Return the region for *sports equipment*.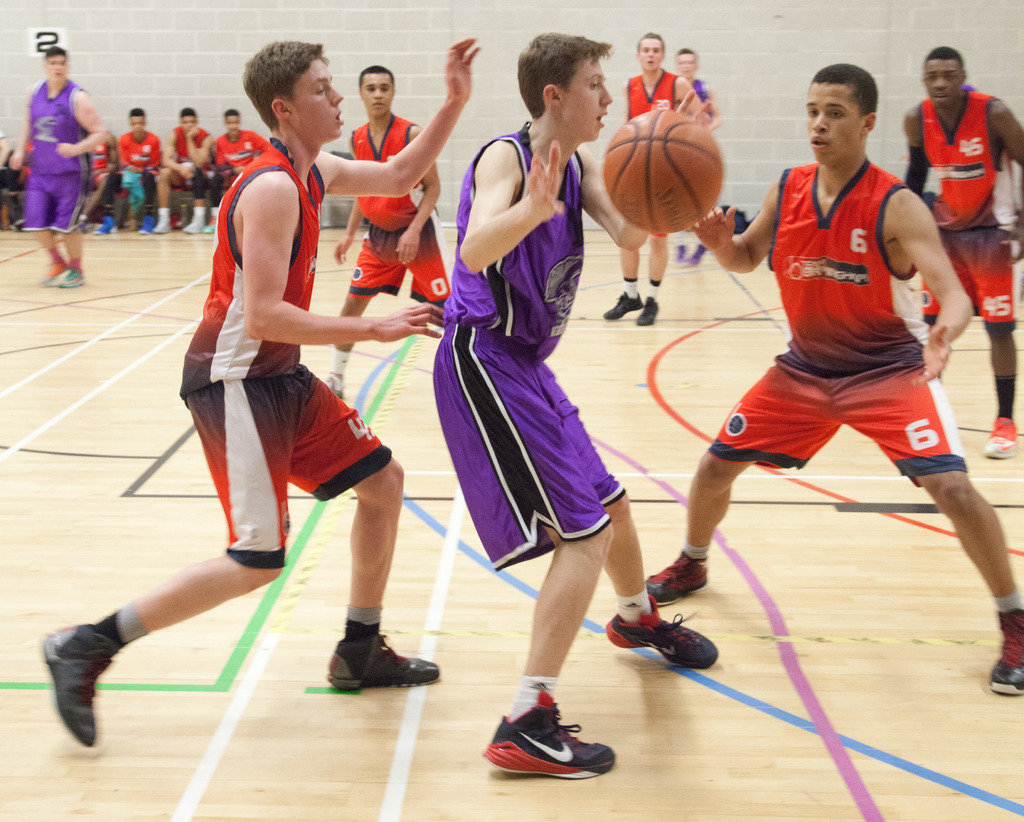
Rect(58, 272, 85, 289).
